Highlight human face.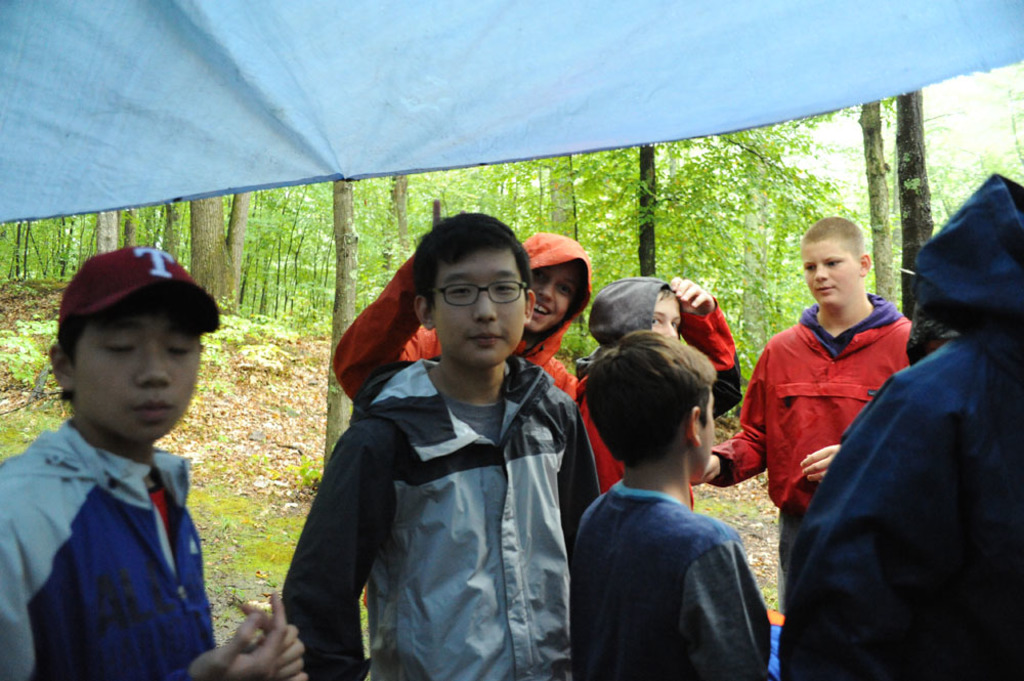
Highlighted region: <bbox>432, 250, 525, 367</bbox>.
